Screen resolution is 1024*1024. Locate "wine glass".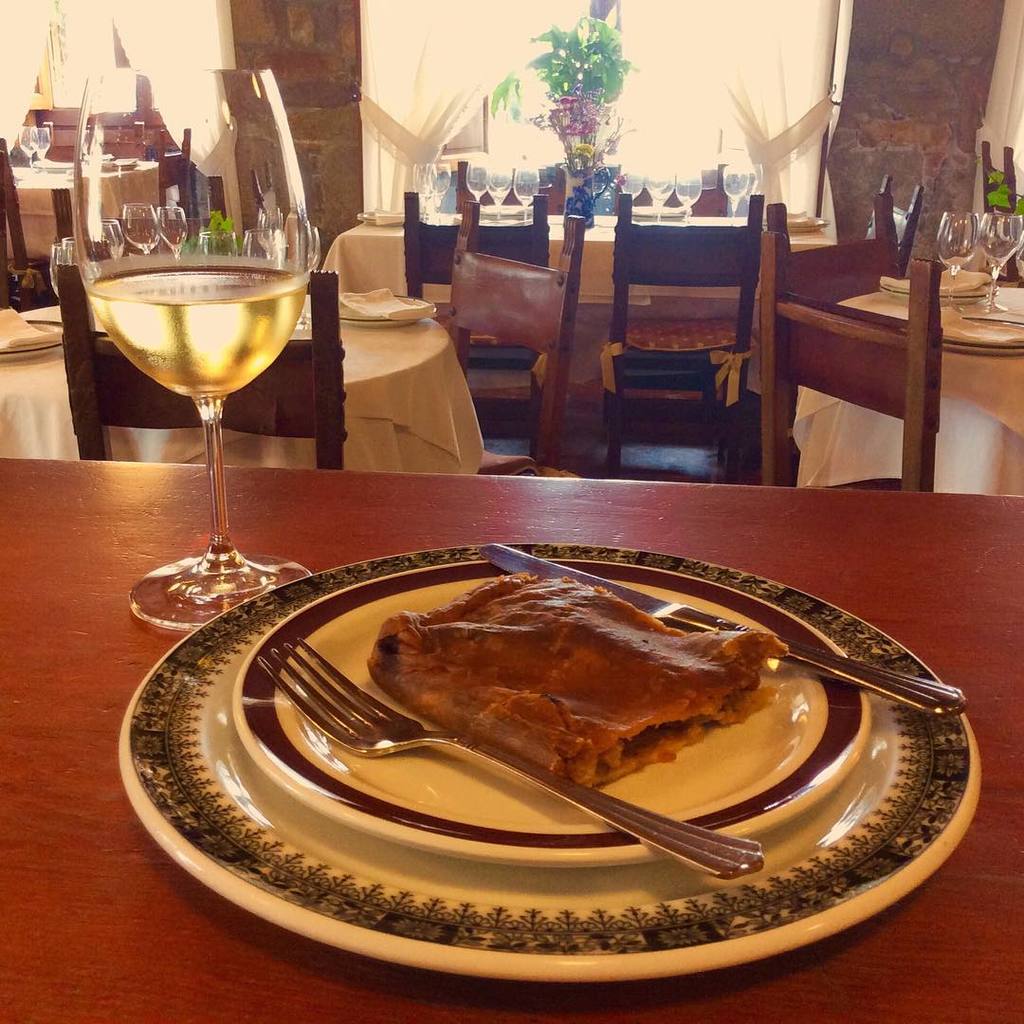
[123, 206, 155, 256].
